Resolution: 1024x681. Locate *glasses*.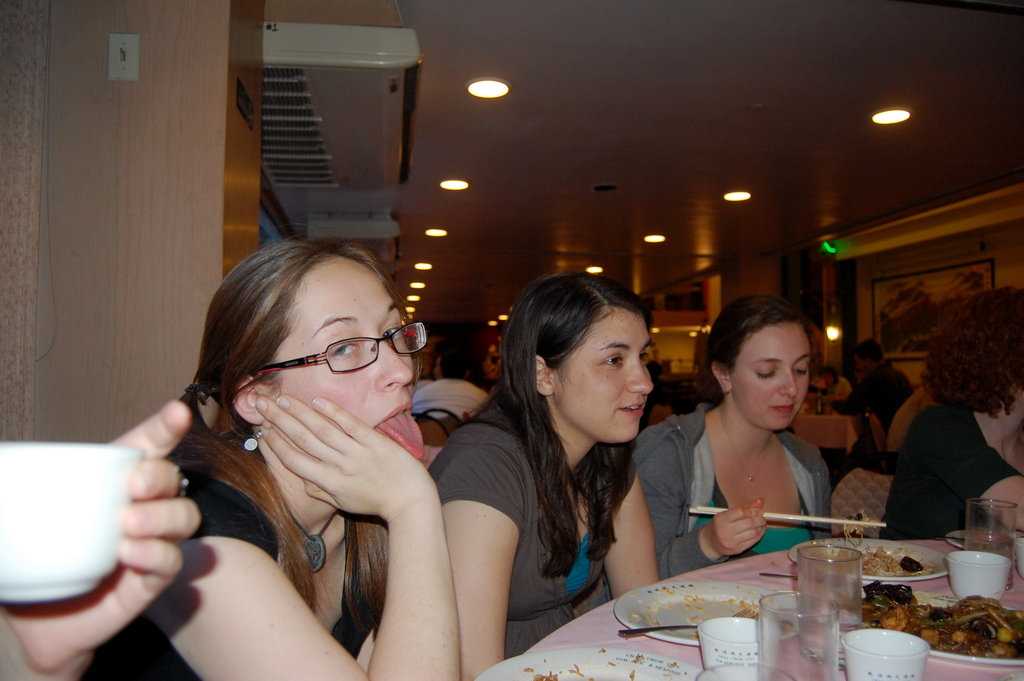
box=[255, 318, 424, 377].
